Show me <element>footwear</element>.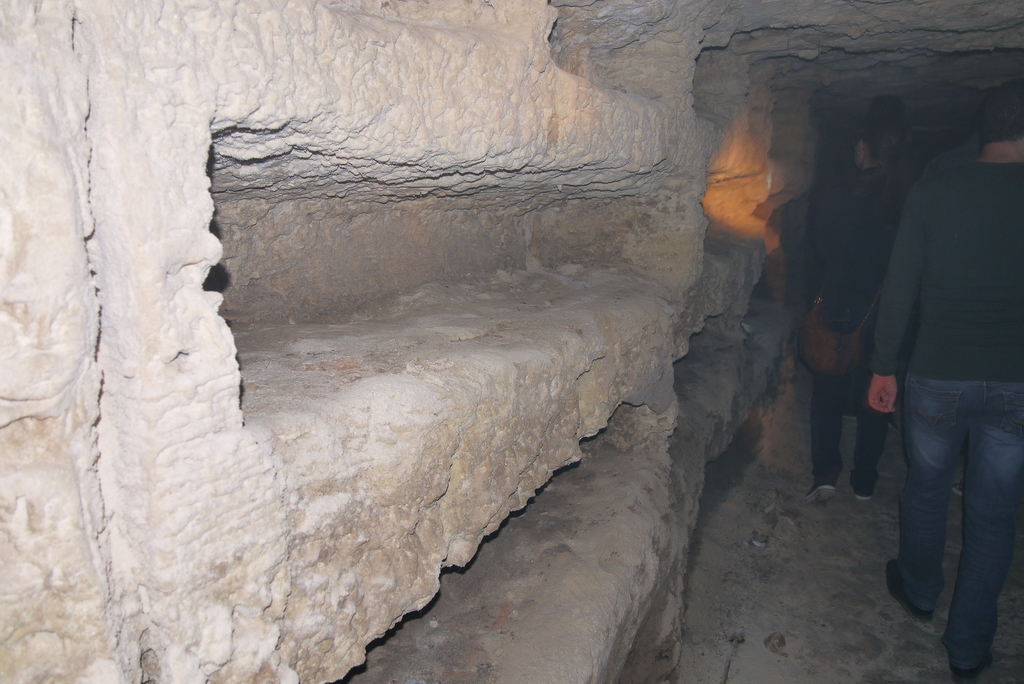
<element>footwear</element> is here: bbox=[809, 472, 830, 501].
